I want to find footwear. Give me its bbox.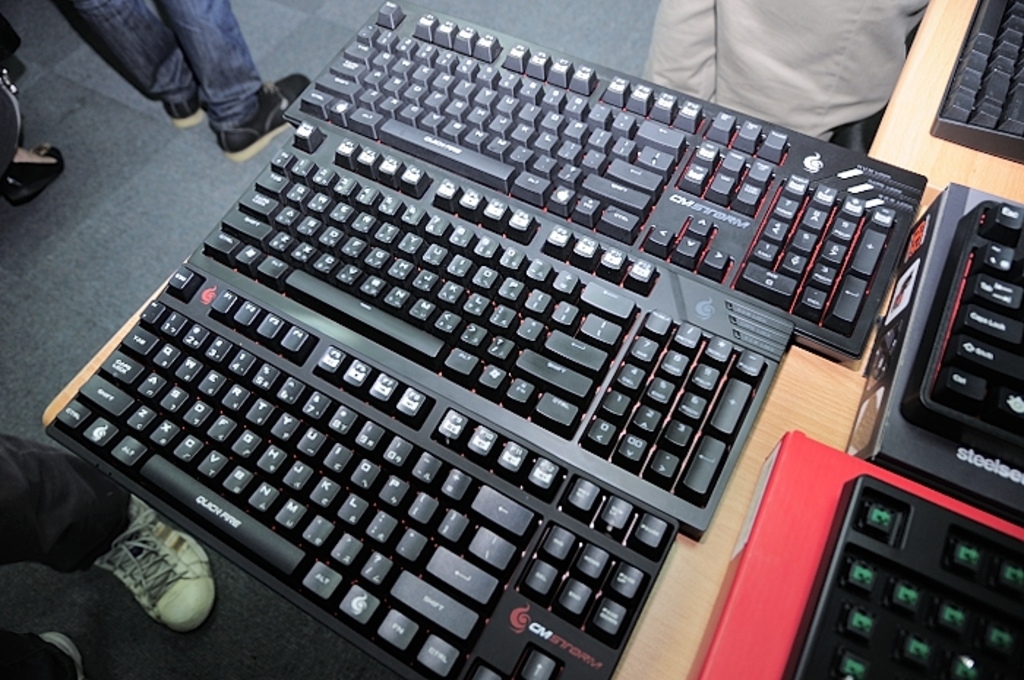
[x1=3, y1=142, x2=66, y2=202].
